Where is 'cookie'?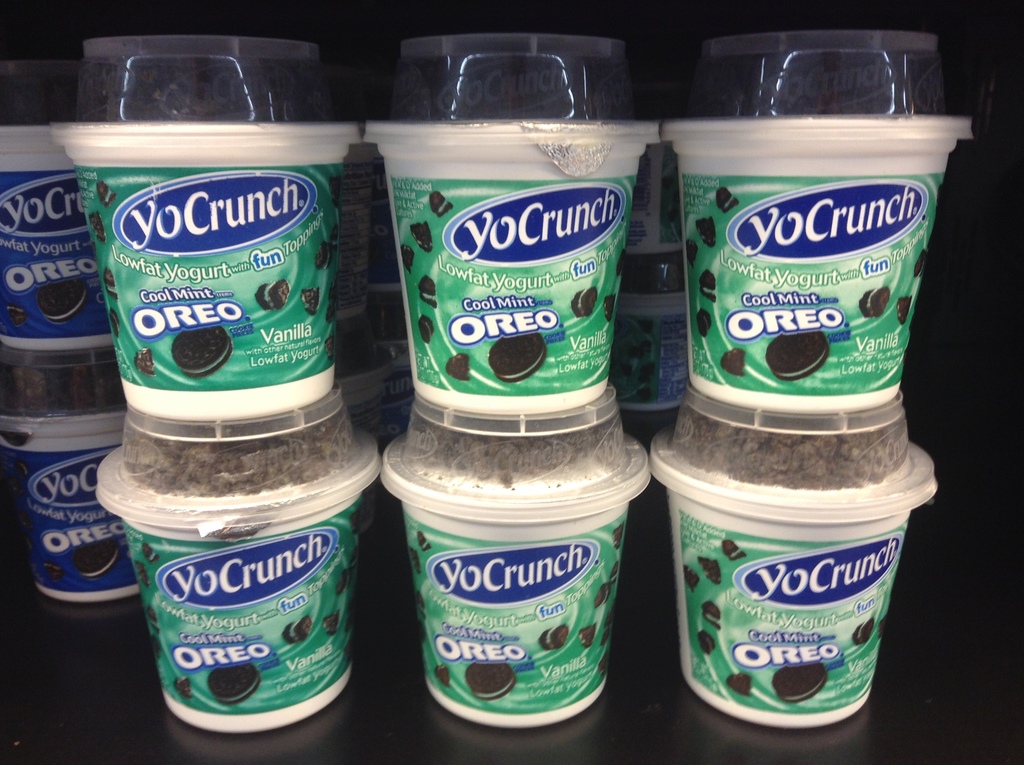
select_region(696, 309, 714, 336).
